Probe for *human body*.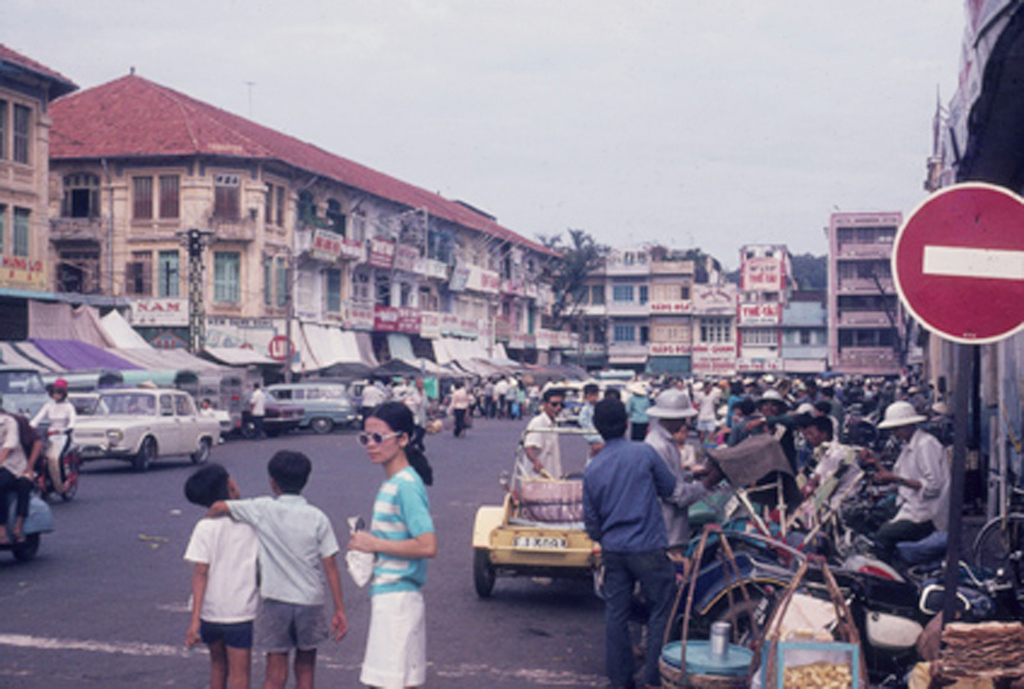
Probe result: x1=246 y1=378 x2=271 y2=430.
